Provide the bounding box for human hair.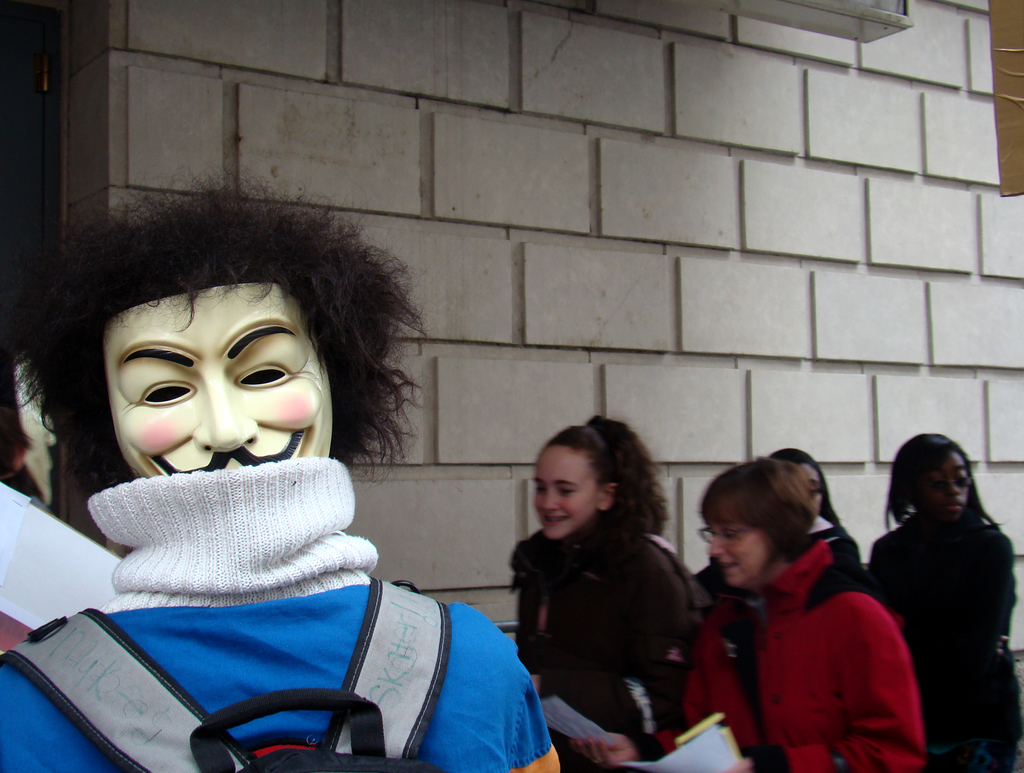
699 454 821 566.
